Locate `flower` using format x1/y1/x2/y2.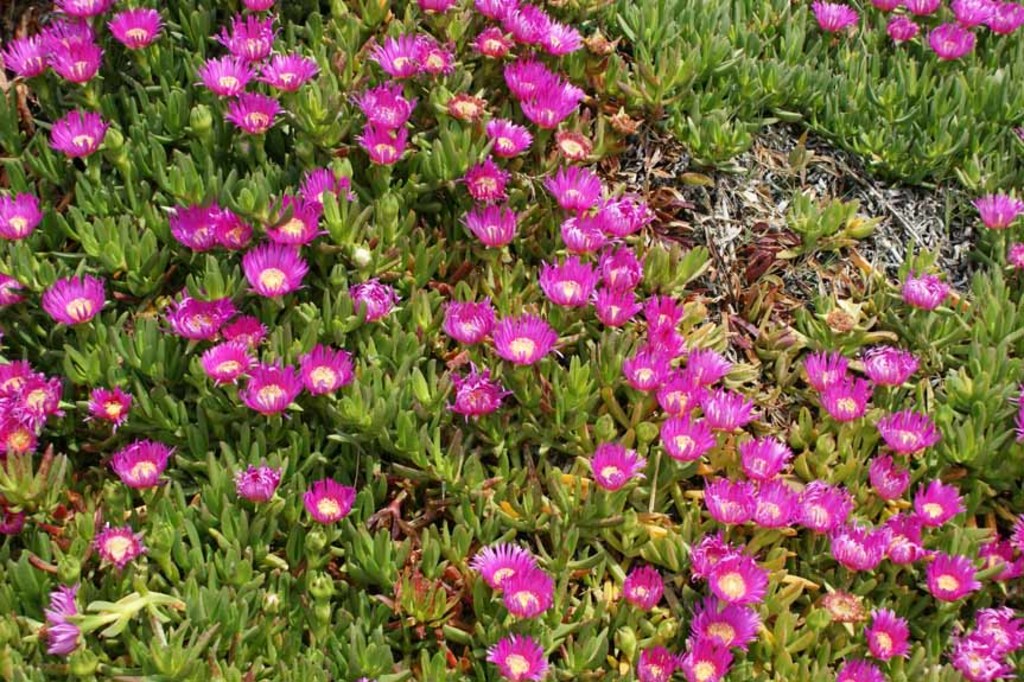
157/308/247/336.
